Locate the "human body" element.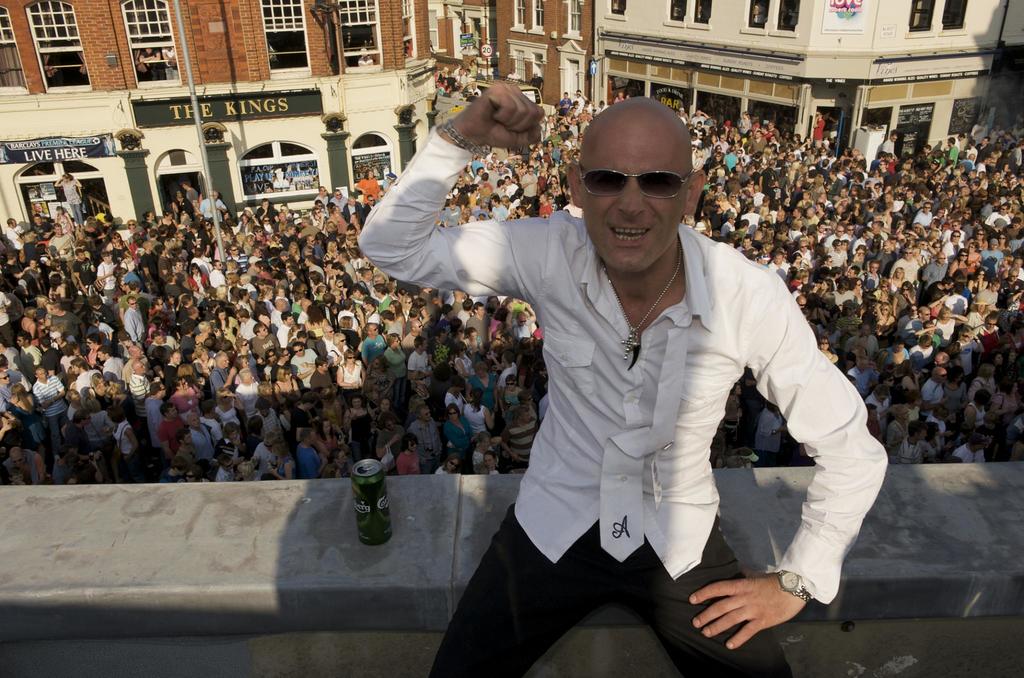
Element bbox: x1=737 y1=111 x2=748 y2=135.
